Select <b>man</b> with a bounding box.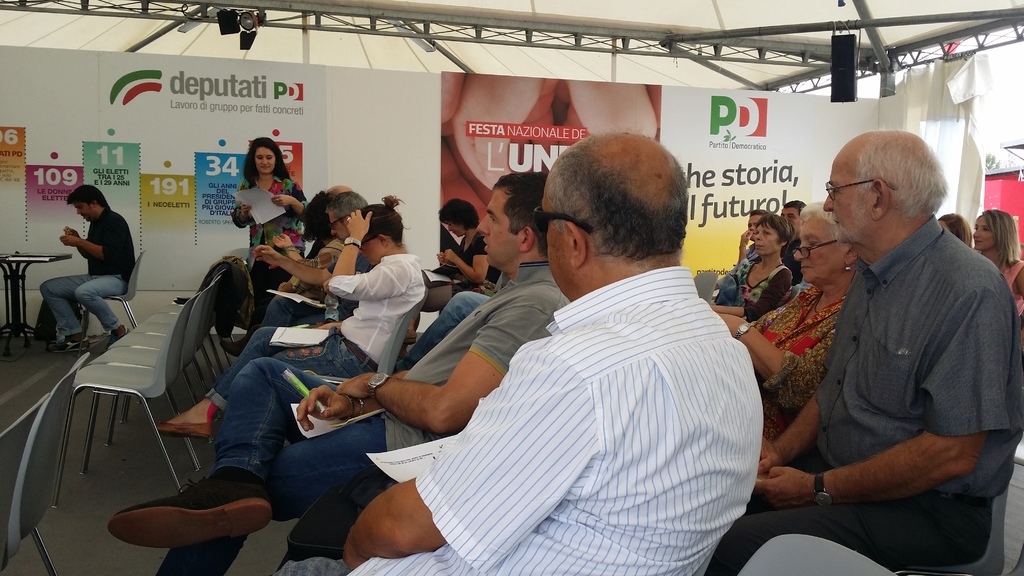
<region>104, 179, 570, 575</region>.
